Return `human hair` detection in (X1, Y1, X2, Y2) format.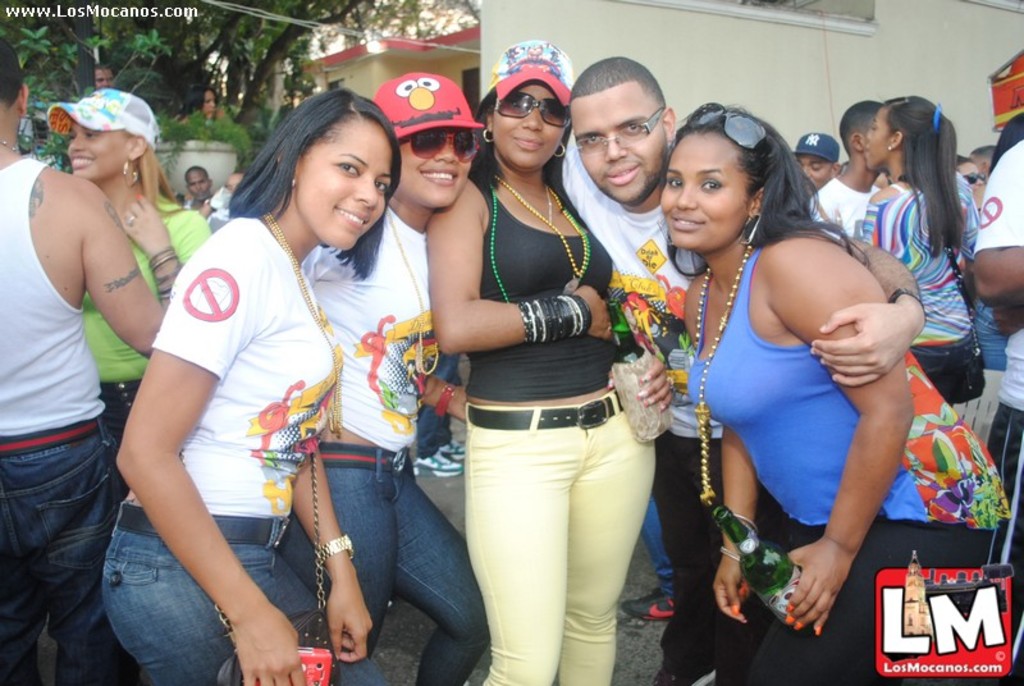
(1, 32, 27, 109).
